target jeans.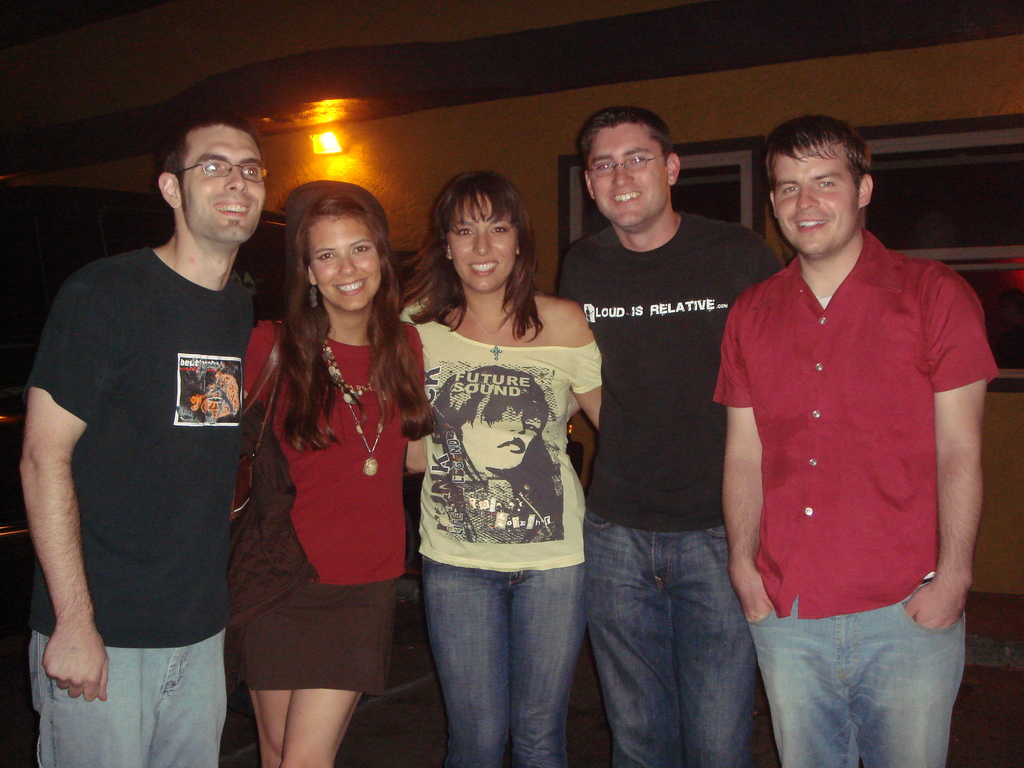
Target region: left=588, top=515, right=761, bottom=767.
